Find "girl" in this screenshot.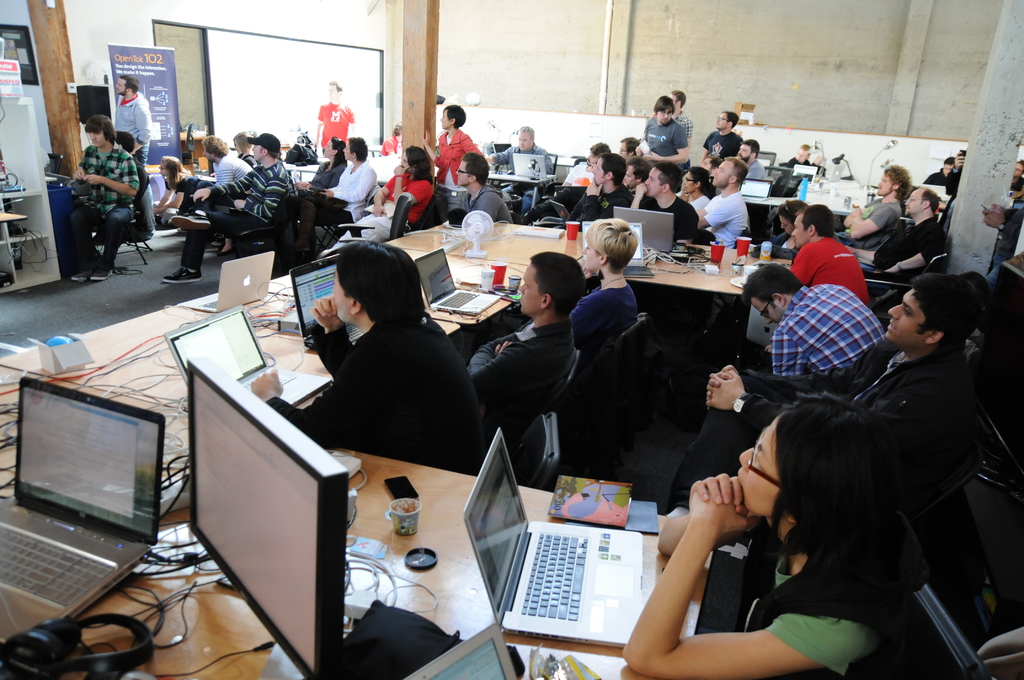
The bounding box for "girl" is locate(614, 396, 948, 679).
